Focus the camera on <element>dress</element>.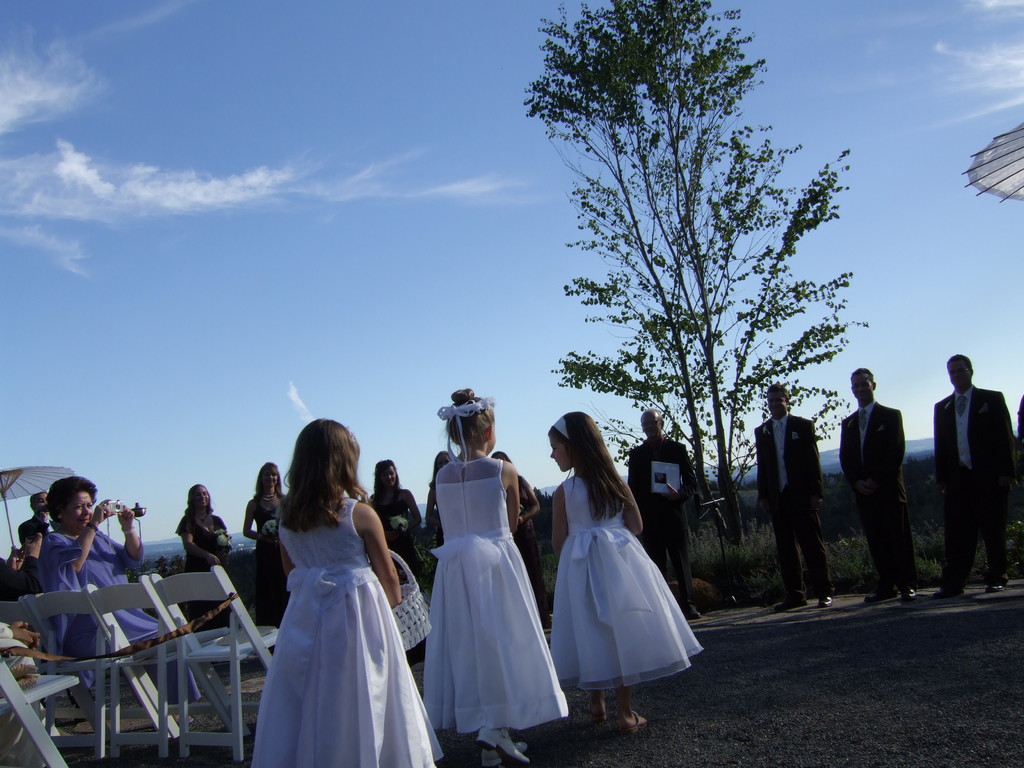
Focus region: [left=176, top=499, right=241, bottom=593].
